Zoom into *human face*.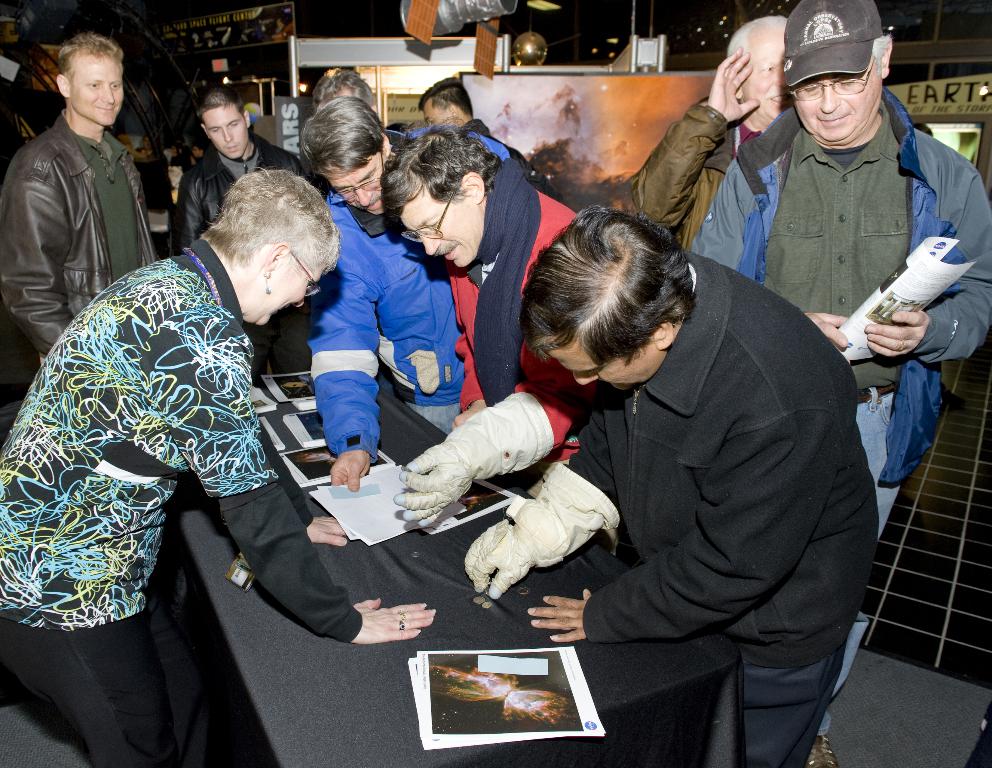
Zoom target: (x1=738, y1=20, x2=787, y2=120).
